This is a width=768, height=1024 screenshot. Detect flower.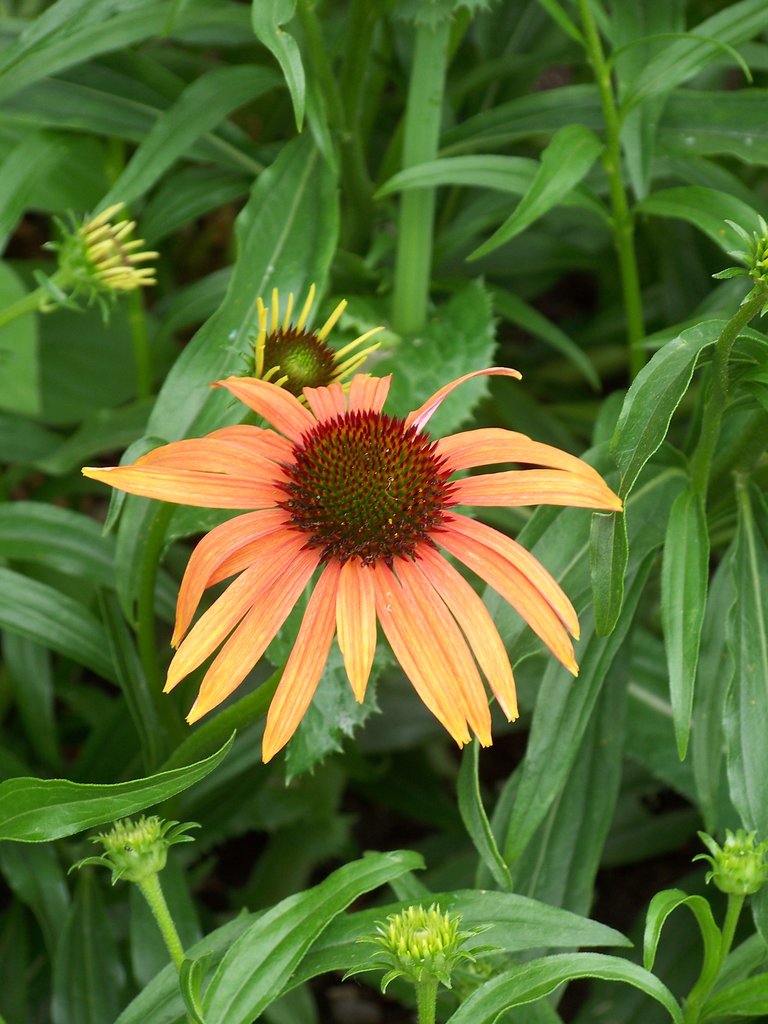
[707,209,767,321].
